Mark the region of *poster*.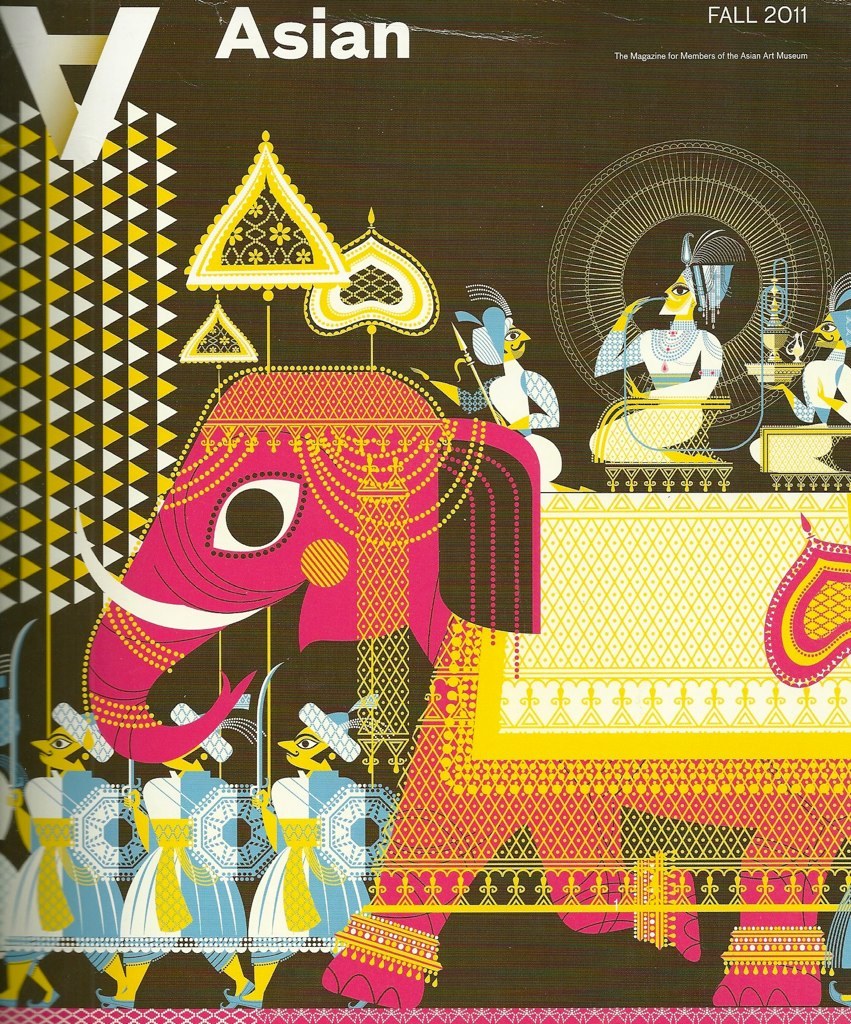
Region: <box>0,0,848,1023</box>.
